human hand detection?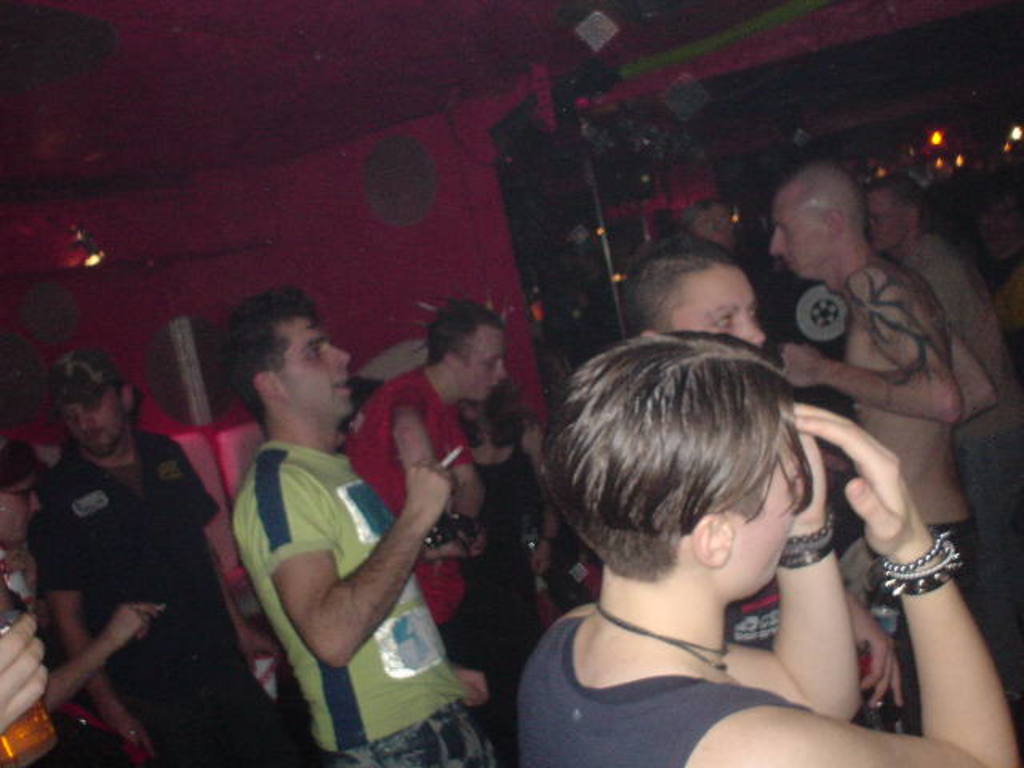
<box>787,432,834,536</box>
